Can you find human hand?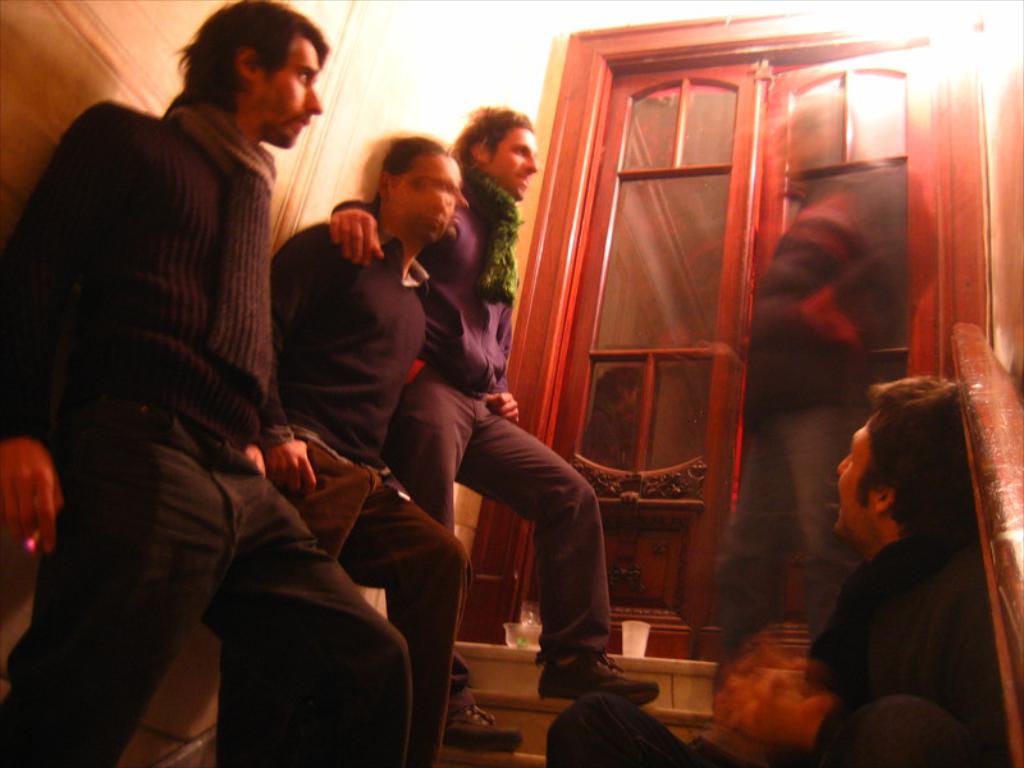
Yes, bounding box: (250, 415, 324, 515).
